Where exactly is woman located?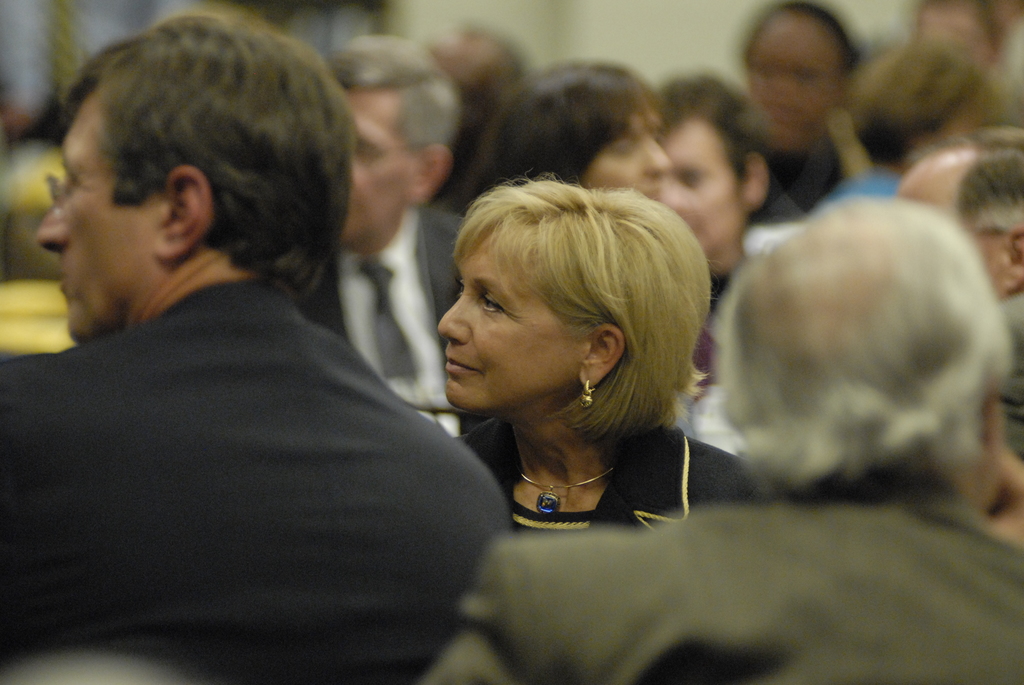
Its bounding box is region(808, 38, 995, 216).
